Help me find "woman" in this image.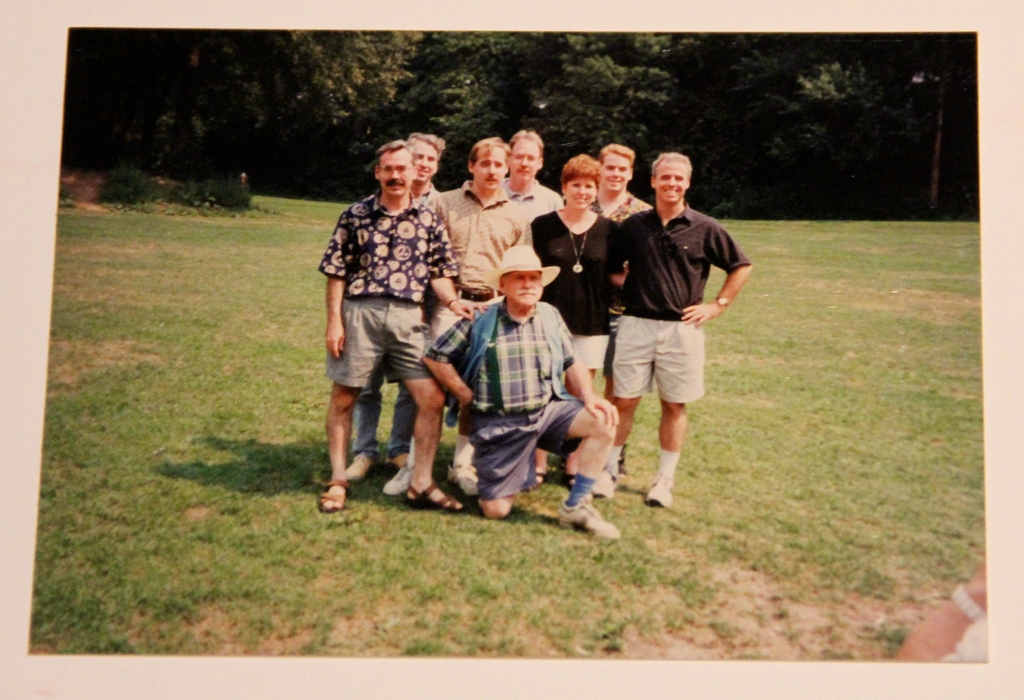
Found it: bbox=[522, 153, 627, 483].
